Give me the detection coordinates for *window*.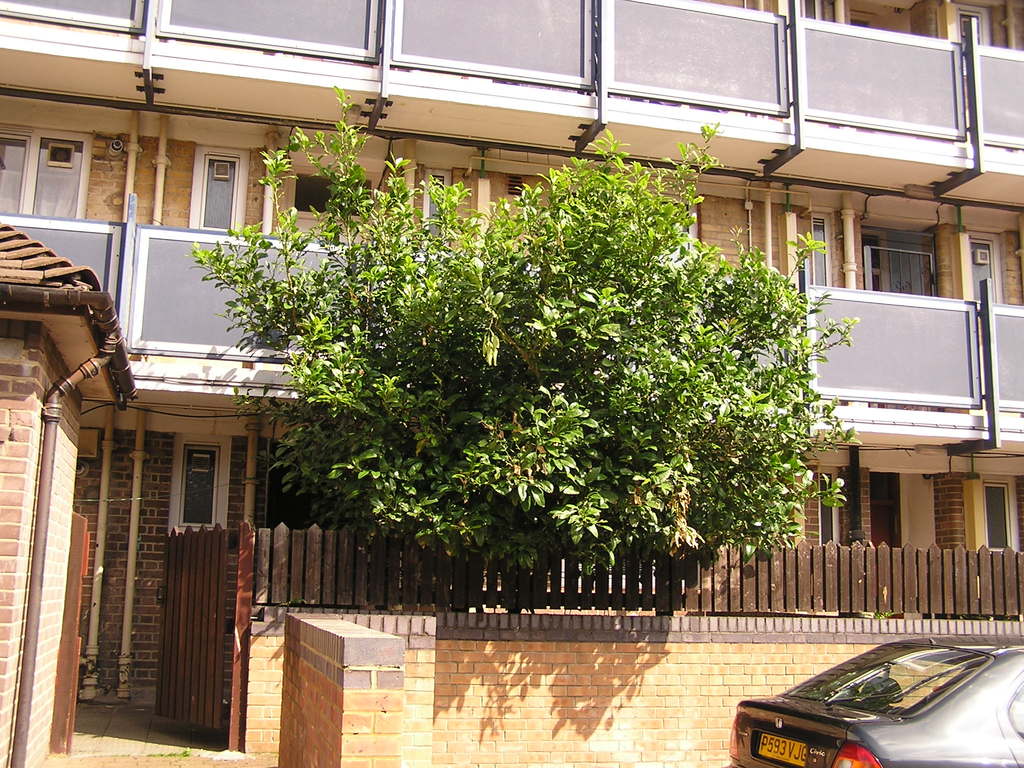
[x1=822, y1=479, x2=840, y2=537].
